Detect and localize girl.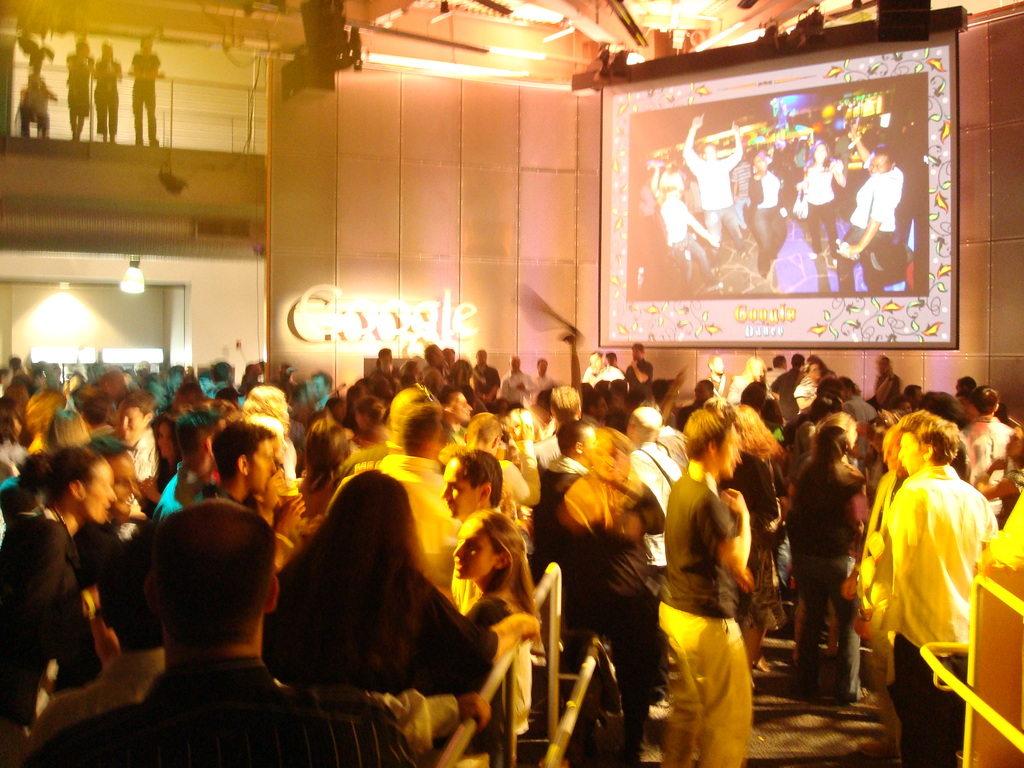
Localized at BBox(788, 417, 871, 703).
